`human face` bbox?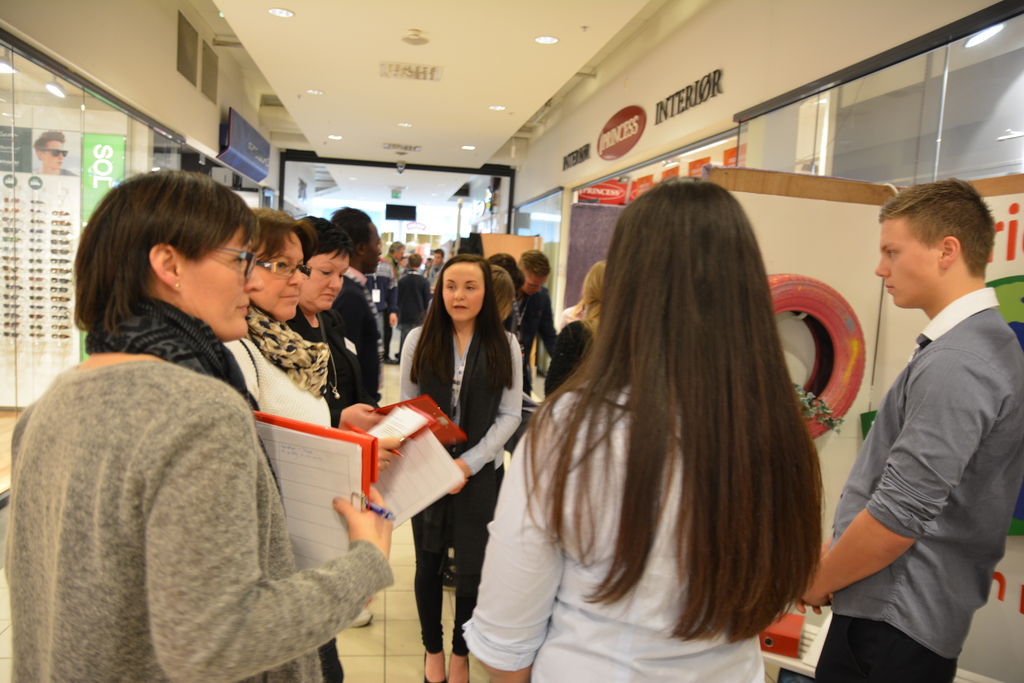
left=249, top=233, right=308, bottom=324
